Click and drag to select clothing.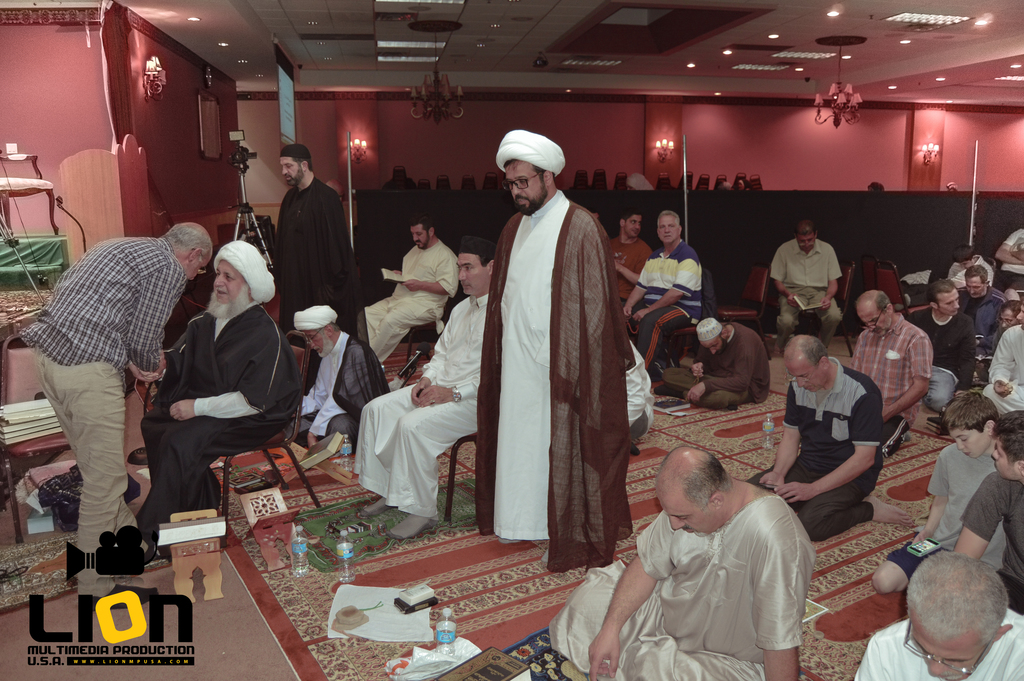
Selection: BBox(892, 436, 1001, 594).
